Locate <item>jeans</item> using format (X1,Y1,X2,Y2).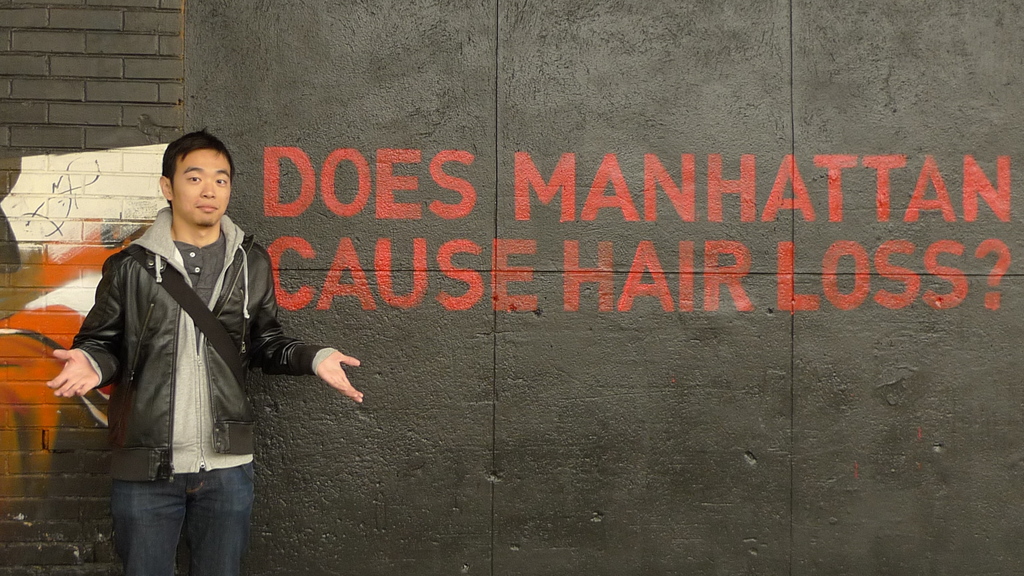
(112,472,255,575).
